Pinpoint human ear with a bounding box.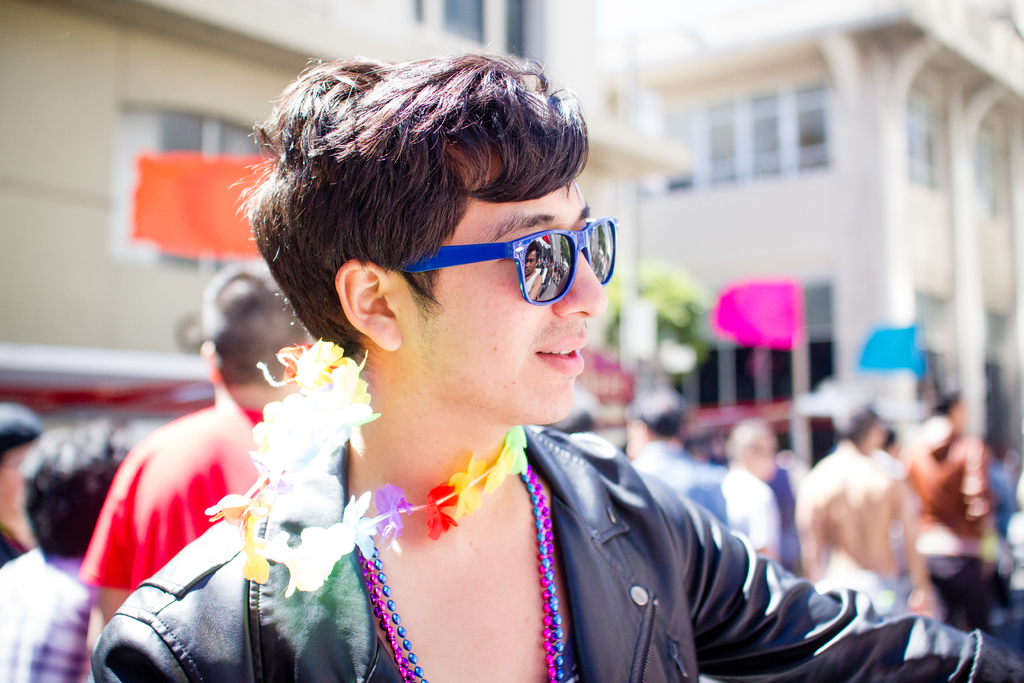
<region>334, 258, 404, 353</region>.
